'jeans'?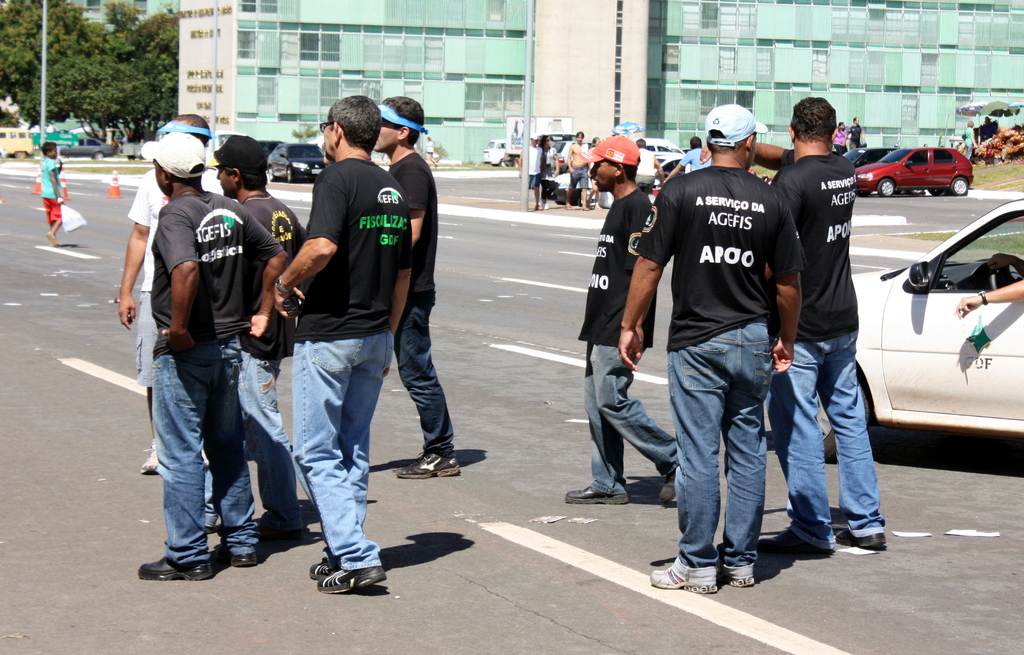
236/340/308/528
